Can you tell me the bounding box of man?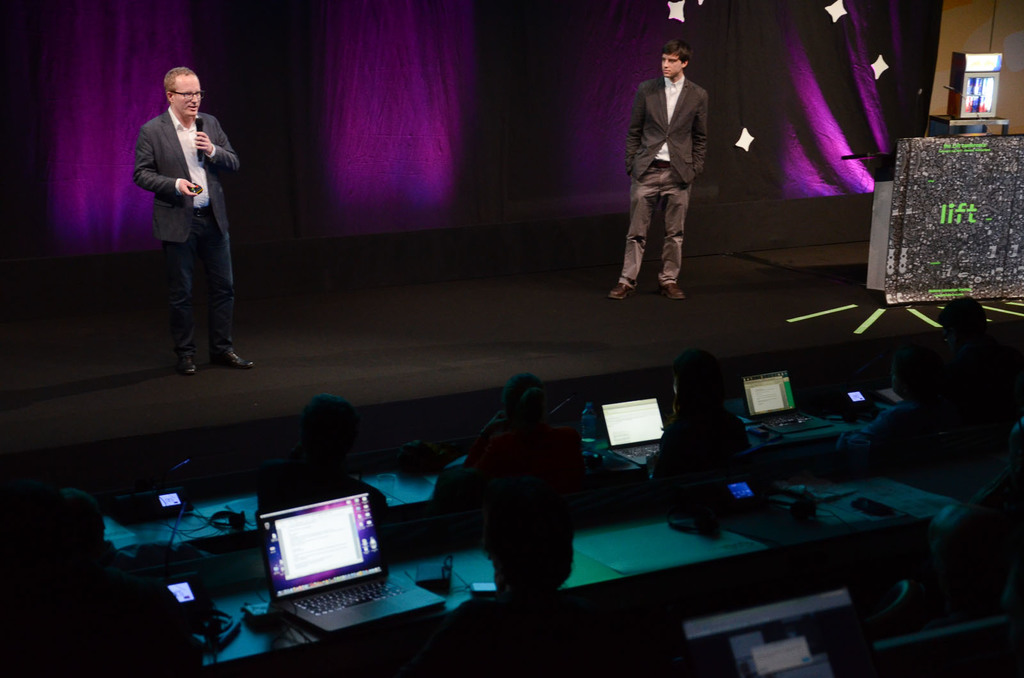
x1=610 y1=38 x2=712 y2=298.
